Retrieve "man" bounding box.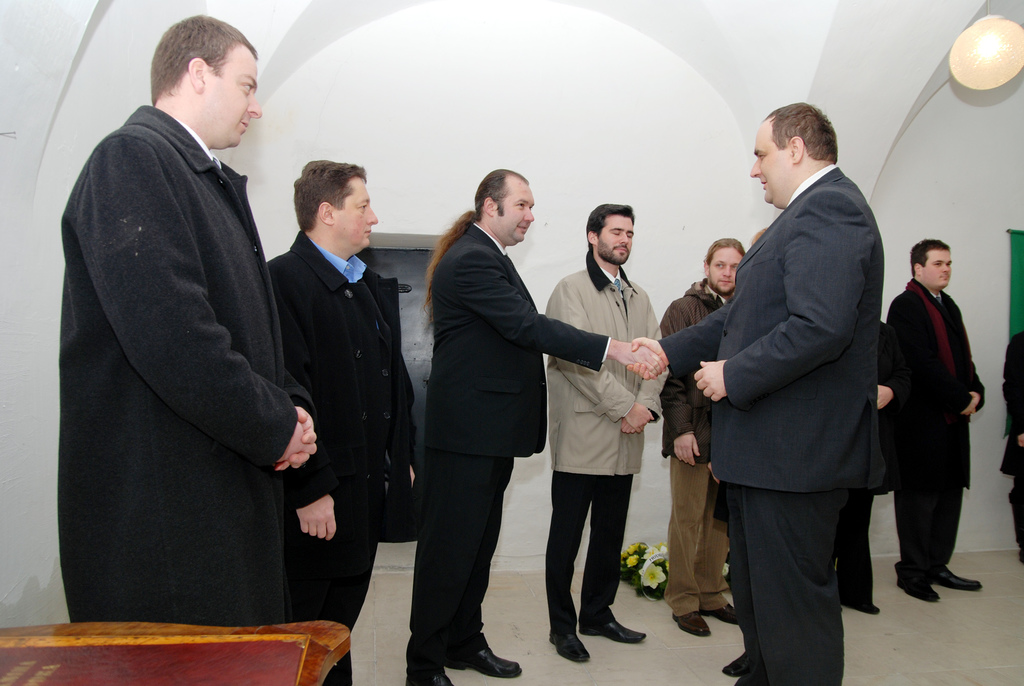
Bounding box: l=880, t=213, r=994, b=608.
